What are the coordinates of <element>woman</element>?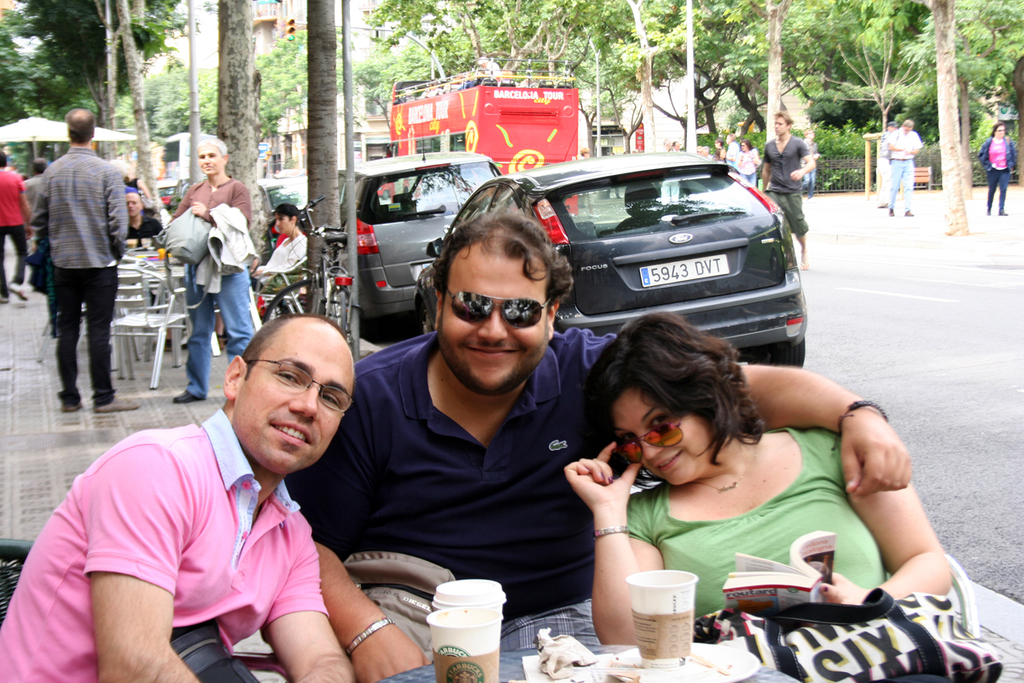
550, 317, 922, 646.
